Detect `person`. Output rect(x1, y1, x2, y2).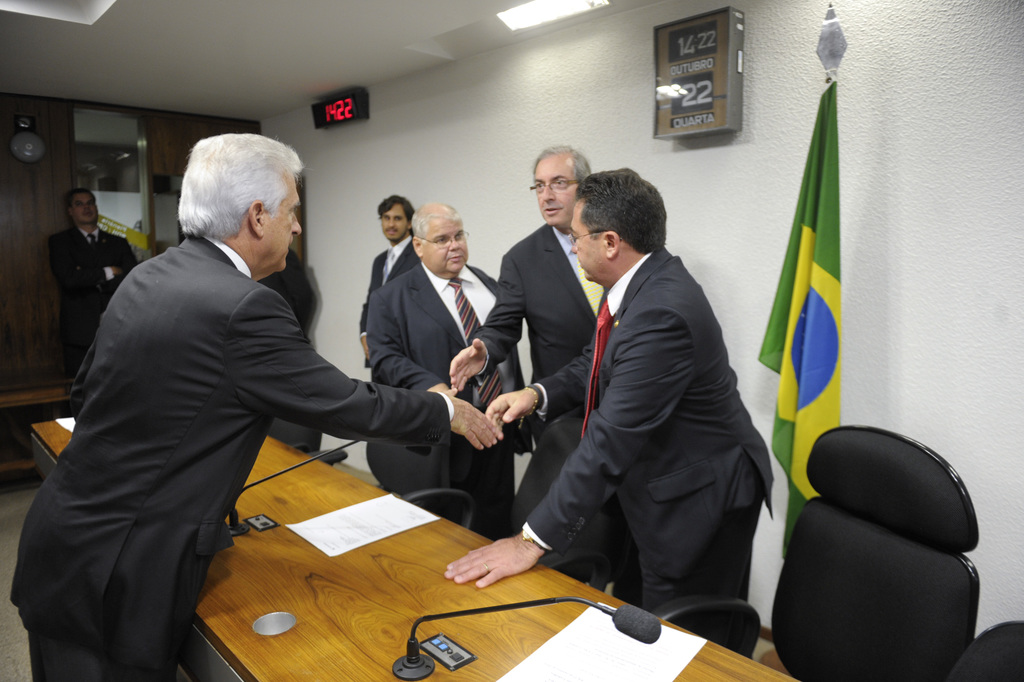
rect(8, 134, 503, 681).
